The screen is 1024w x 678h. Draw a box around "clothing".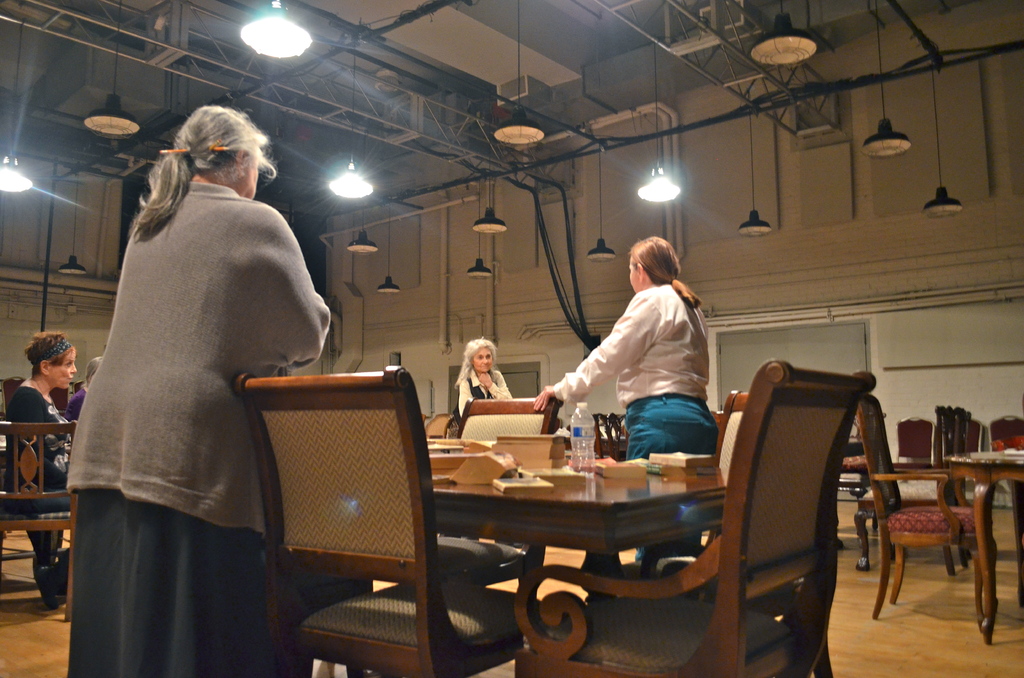
left=57, top=389, right=89, bottom=423.
